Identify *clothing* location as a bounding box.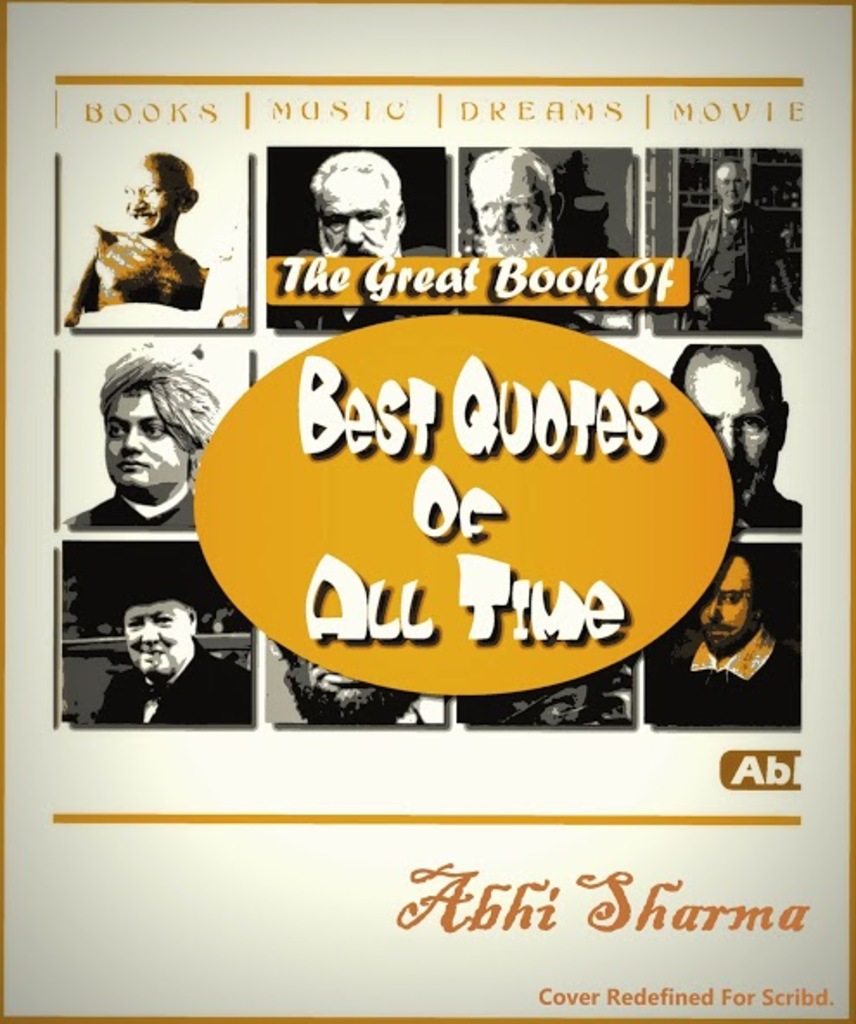
x1=92 y1=645 x2=251 y2=723.
